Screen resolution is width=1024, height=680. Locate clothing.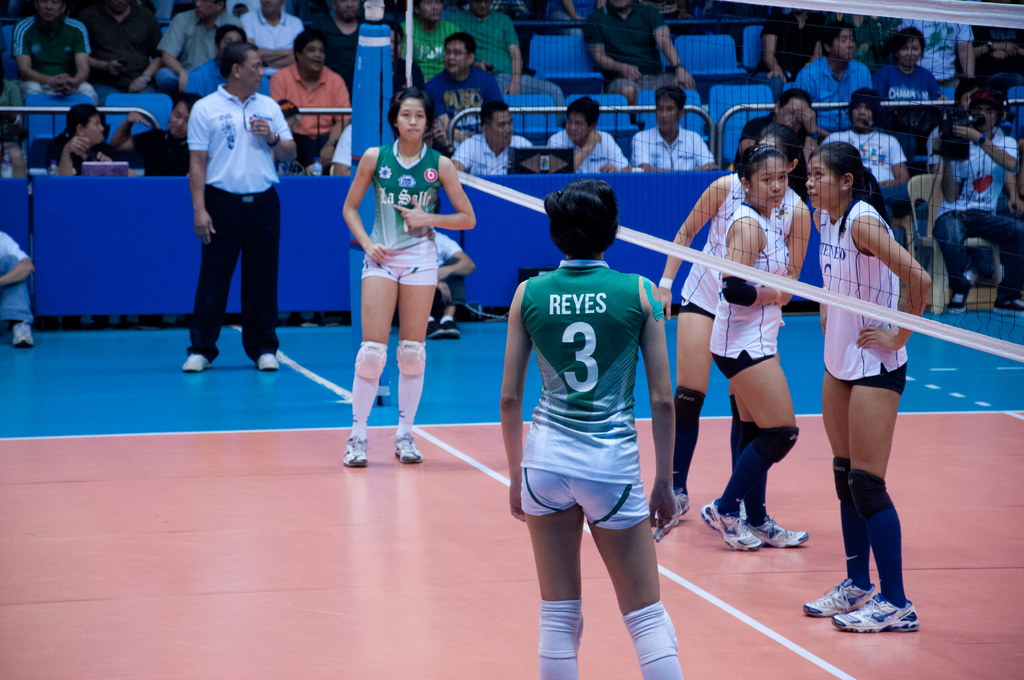
bbox=(739, 119, 833, 194).
